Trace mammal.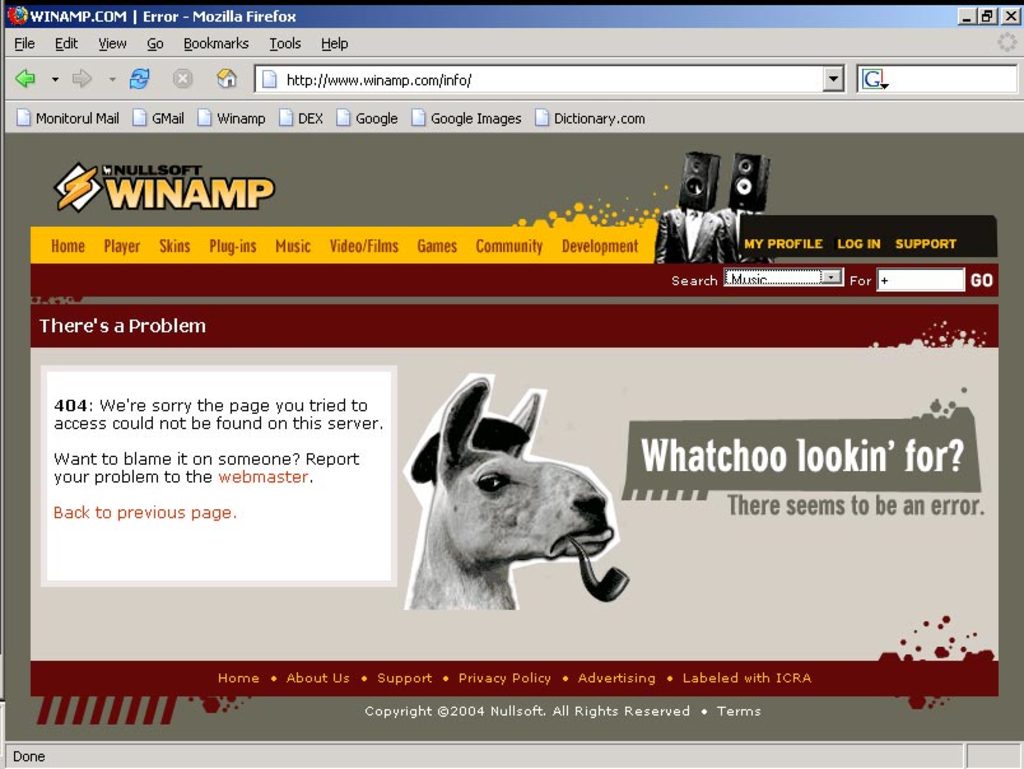
Traced to 391:393:652:623.
